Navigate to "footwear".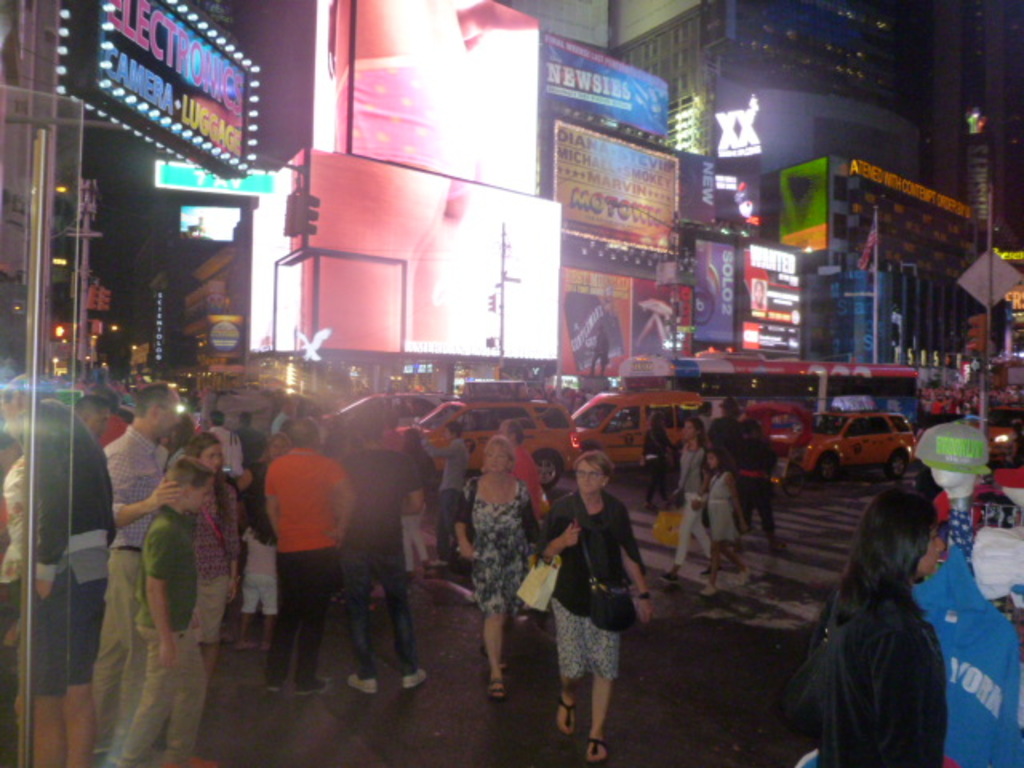
Navigation target: left=298, top=670, right=333, bottom=693.
